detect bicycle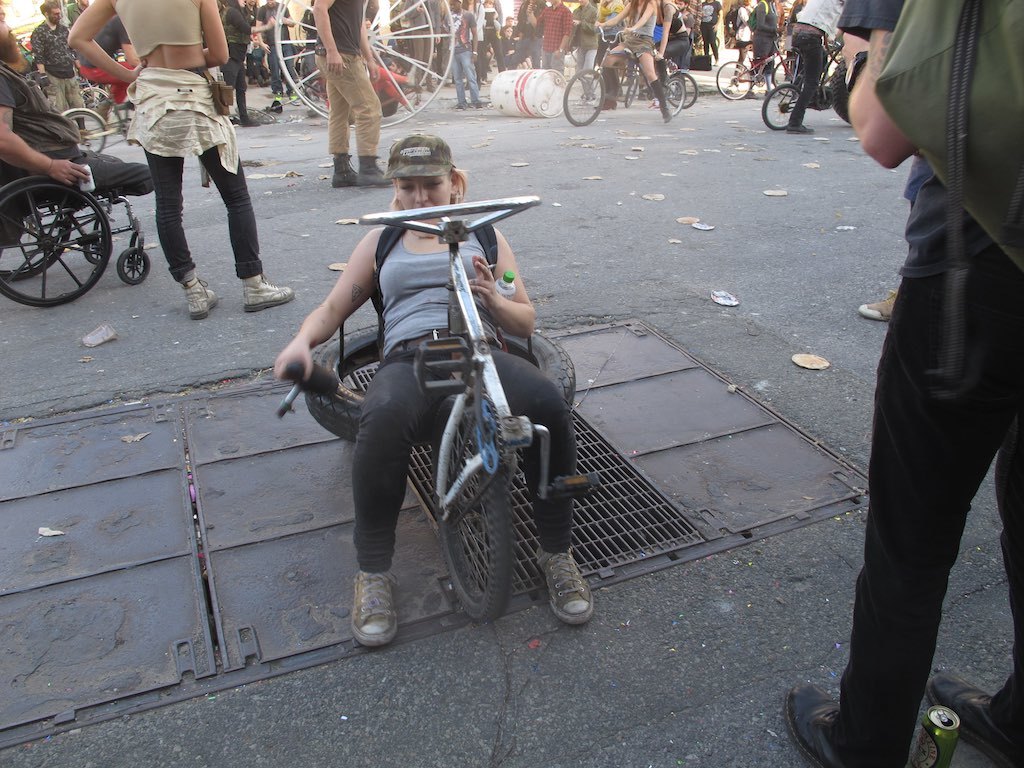
{"left": 556, "top": 24, "right": 686, "bottom": 126}
